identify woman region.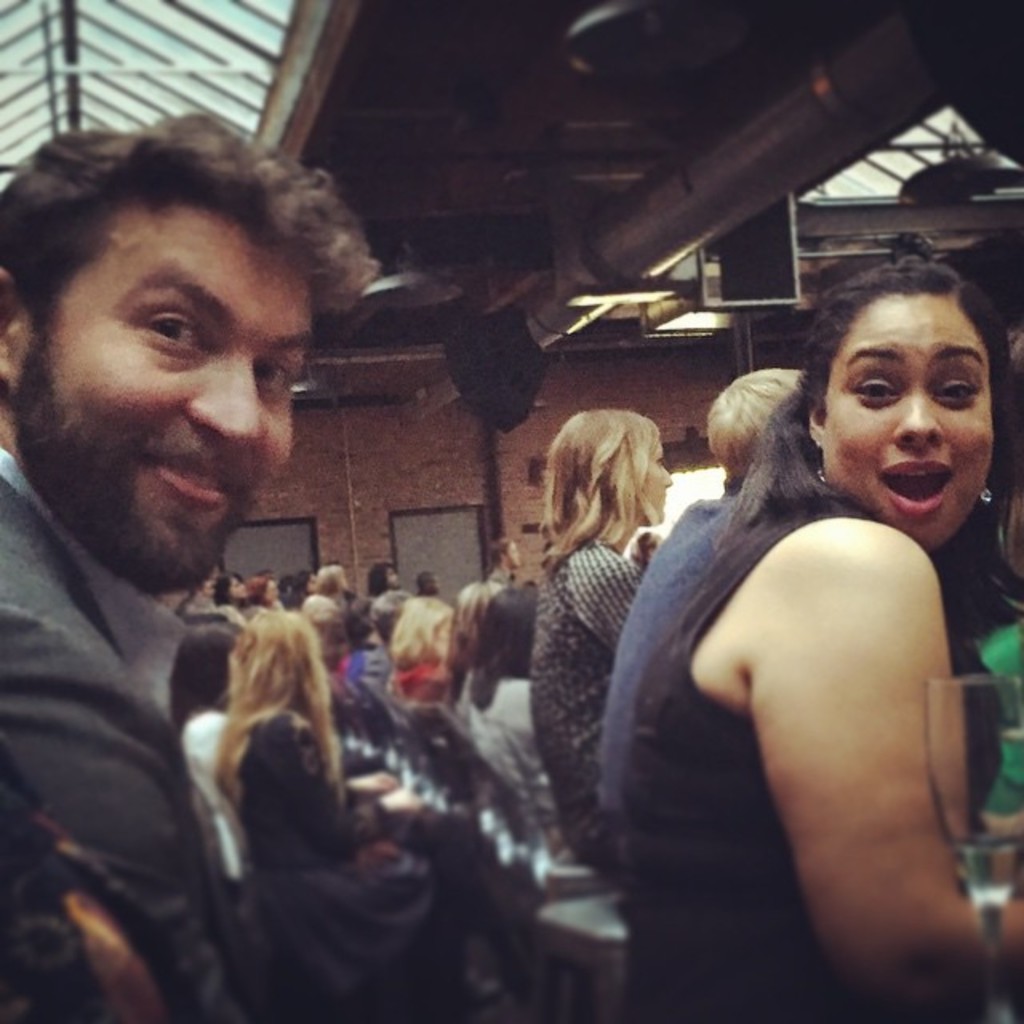
Region: l=533, t=402, r=677, b=877.
